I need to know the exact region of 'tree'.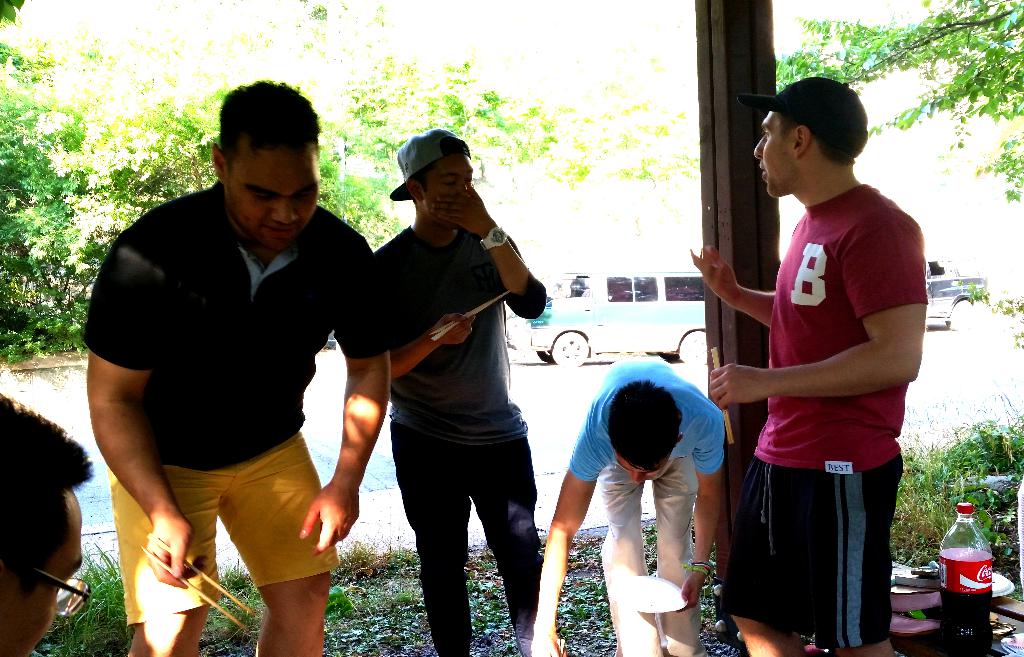
Region: detection(777, 0, 1023, 202).
